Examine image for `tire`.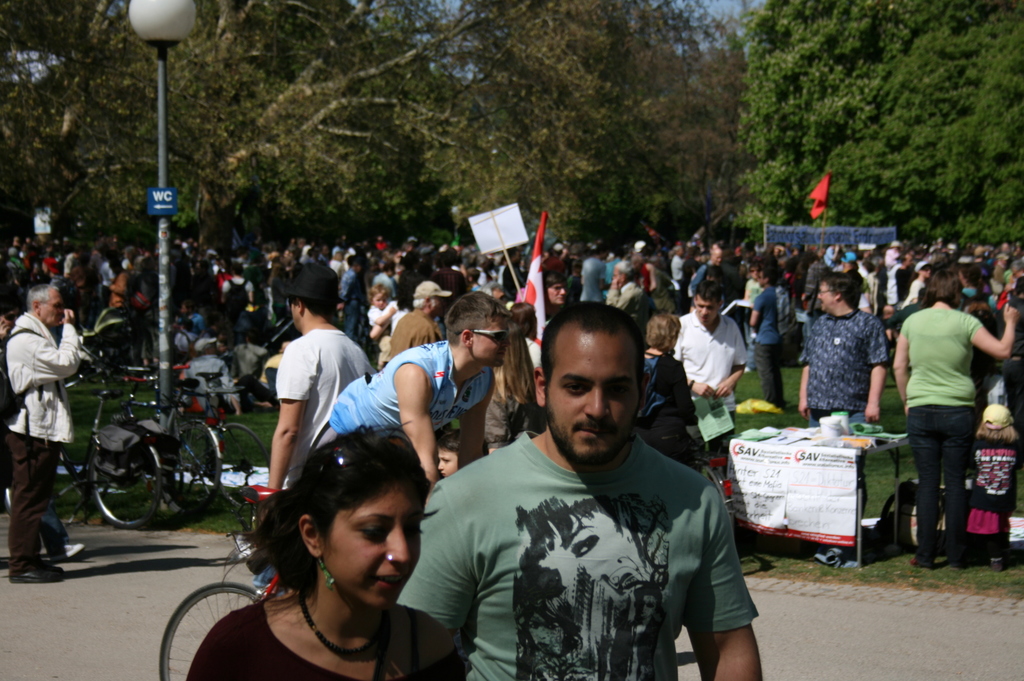
Examination result: crop(220, 422, 271, 508).
